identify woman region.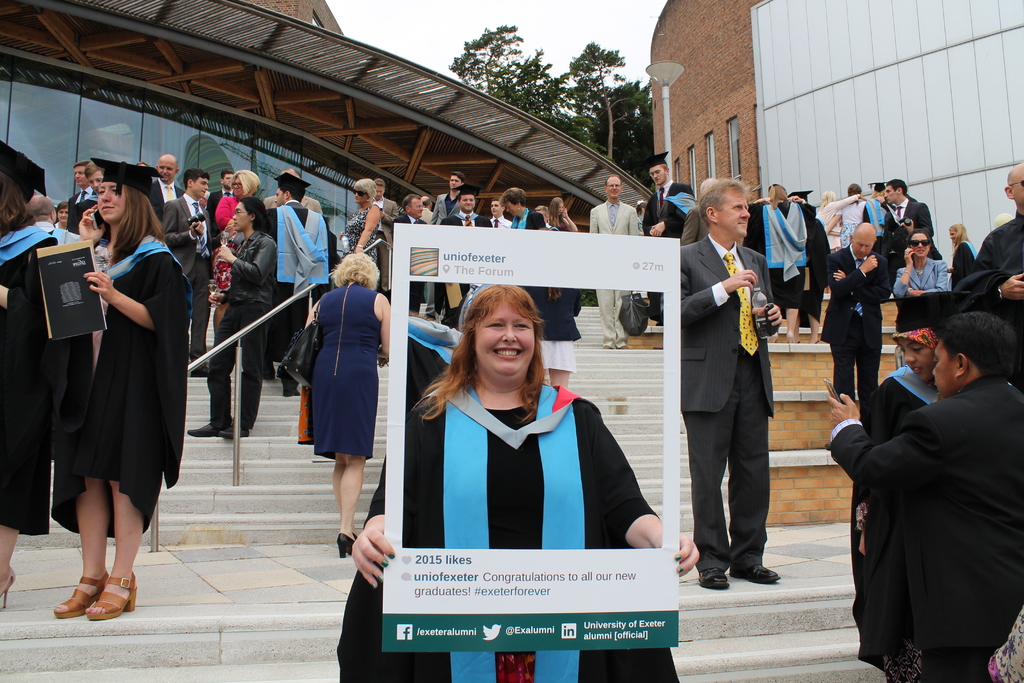
Region: crop(209, 169, 262, 329).
